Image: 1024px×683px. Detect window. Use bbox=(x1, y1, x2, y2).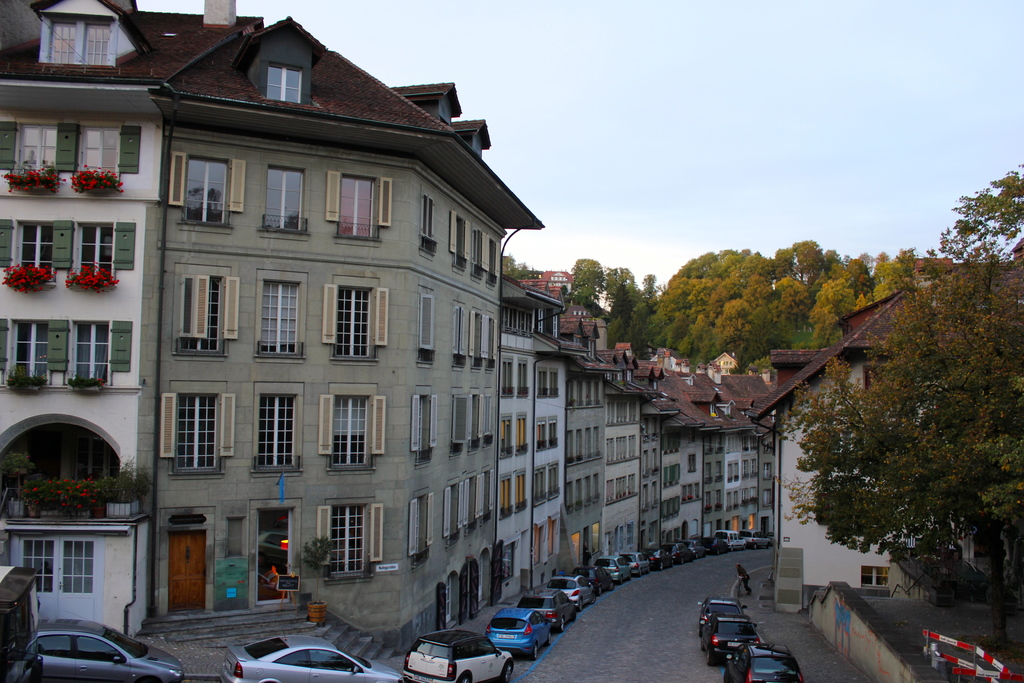
bbox=(324, 385, 387, 465).
